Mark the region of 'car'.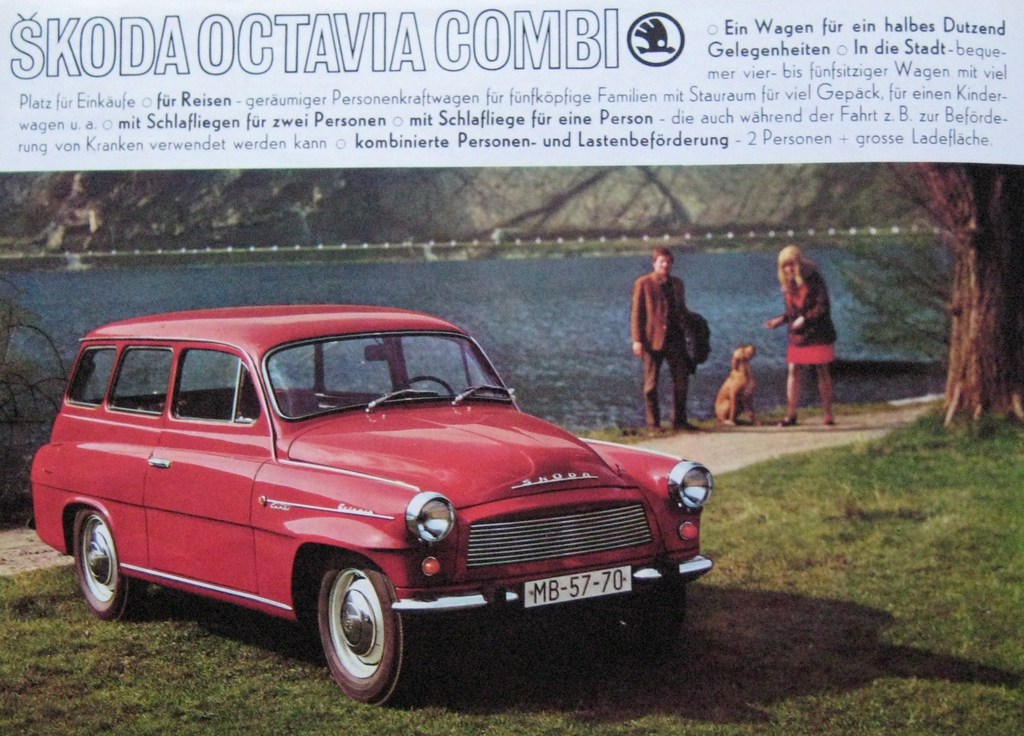
Region: region(31, 304, 716, 708).
